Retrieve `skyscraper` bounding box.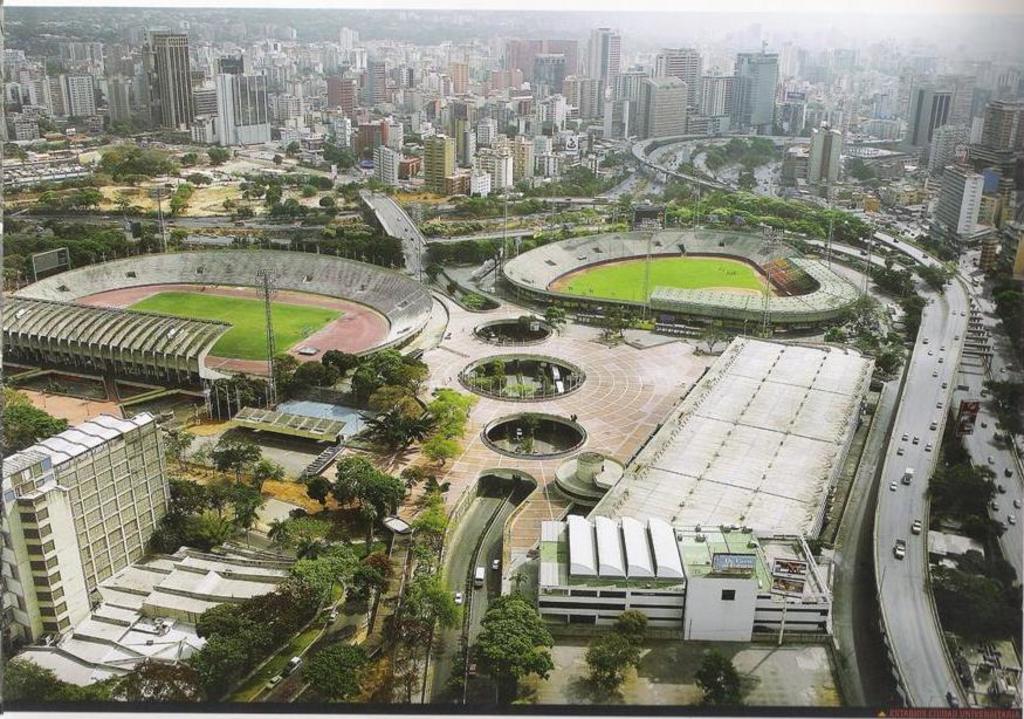
Bounding box: [13,384,188,679].
